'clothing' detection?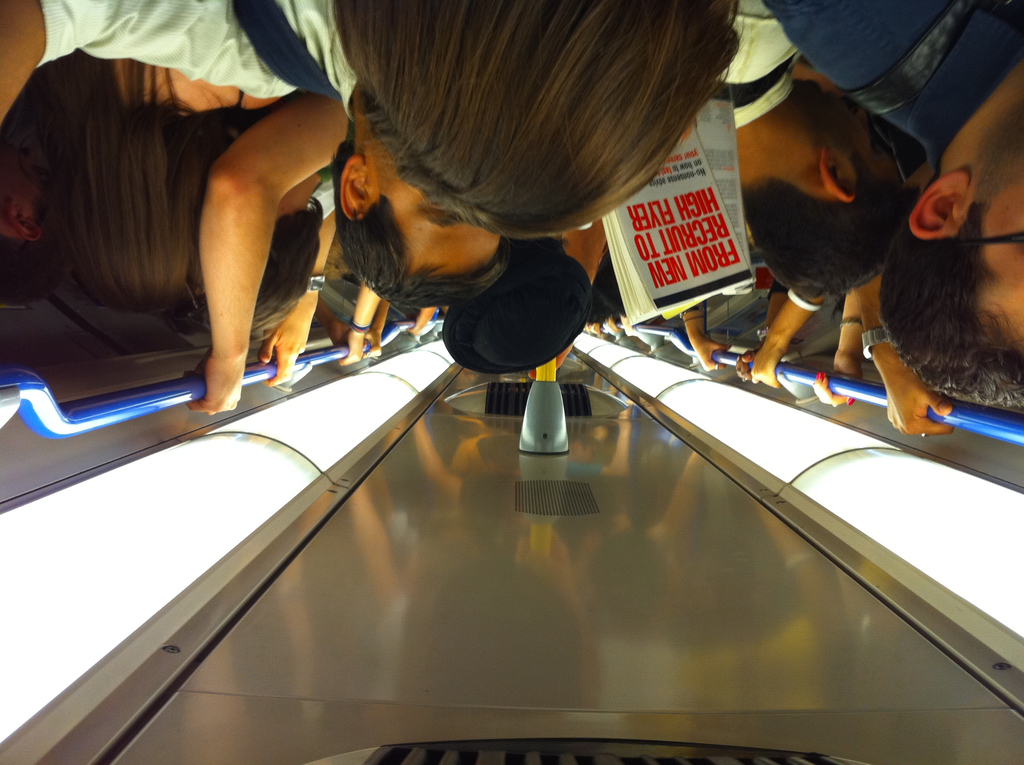
[308,187,337,221]
